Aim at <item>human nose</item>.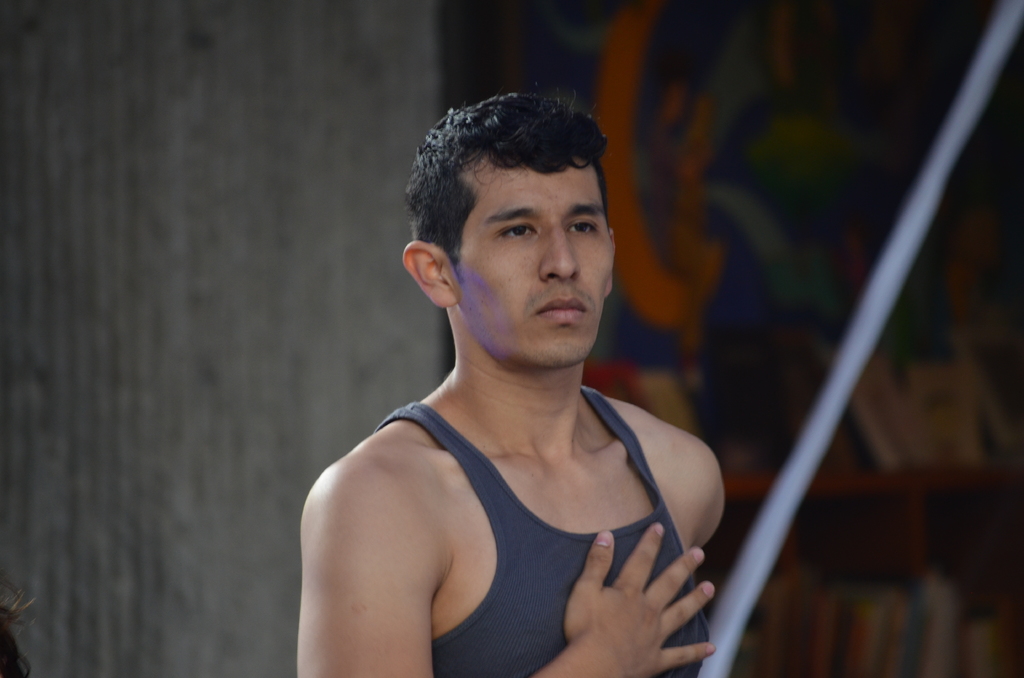
Aimed at (541,223,579,280).
